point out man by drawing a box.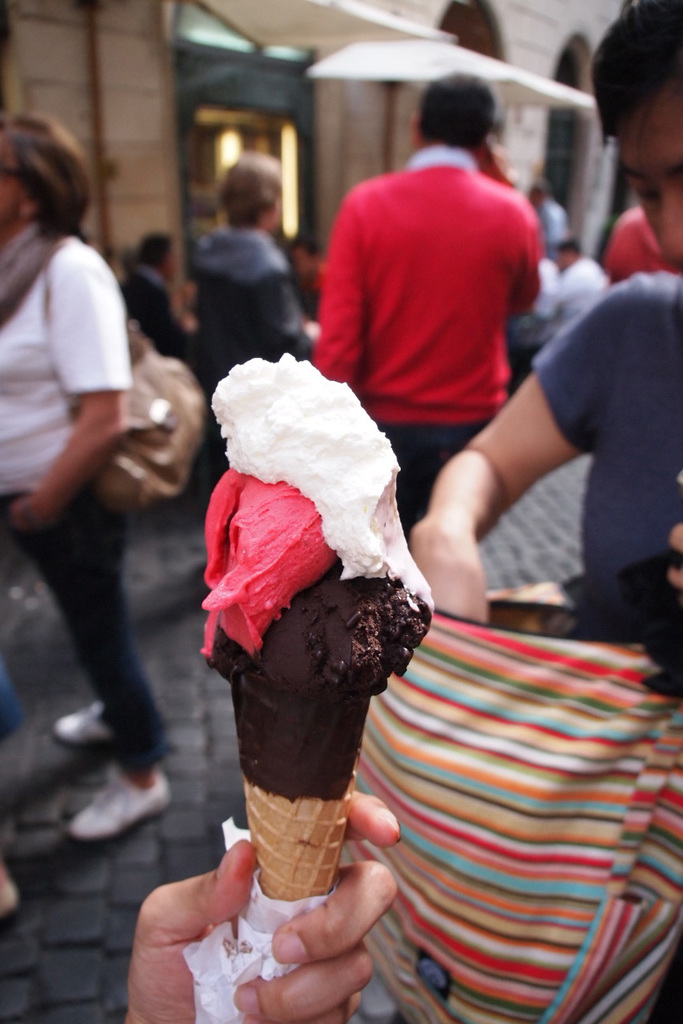
l=305, t=64, r=538, b=526.
